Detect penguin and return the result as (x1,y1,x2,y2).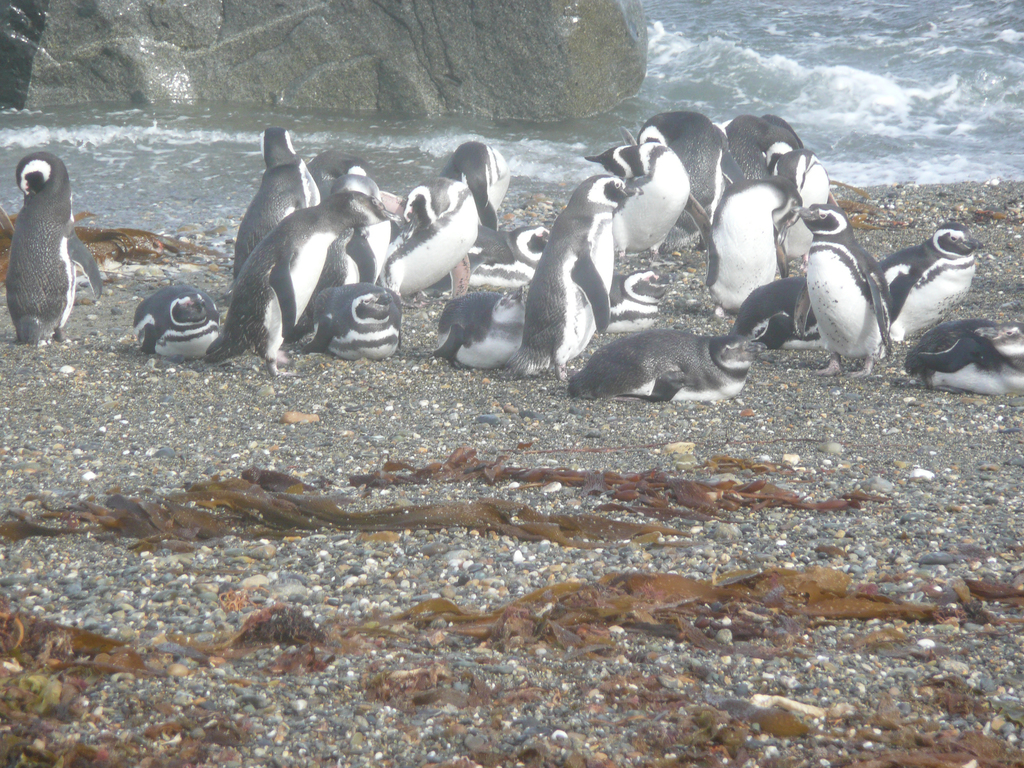
(741,277,816,349).
